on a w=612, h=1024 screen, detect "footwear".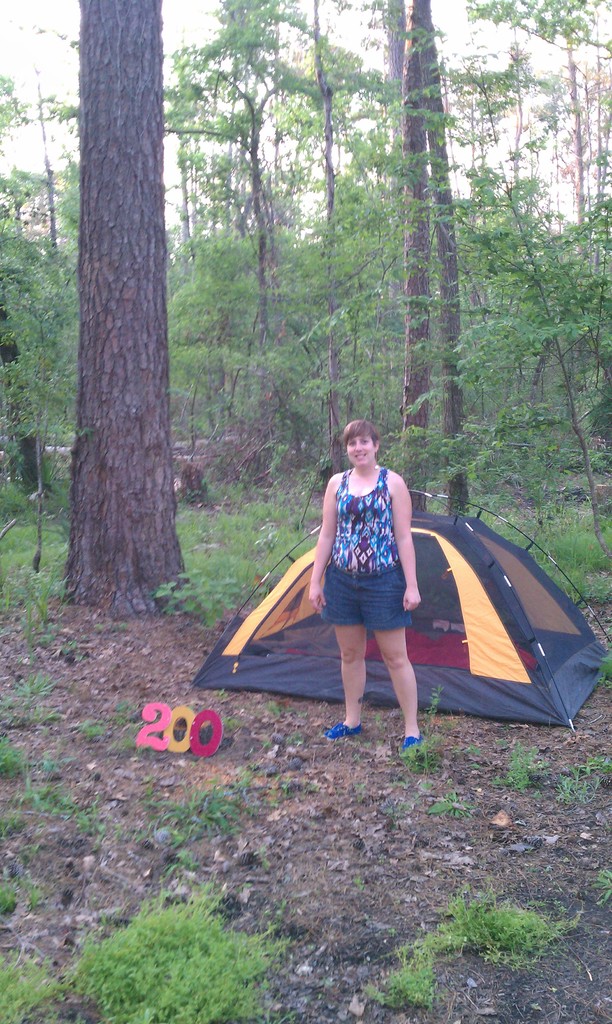
{"x1": 402, "y1": 729, "x2": 425, "y2": 760}.
